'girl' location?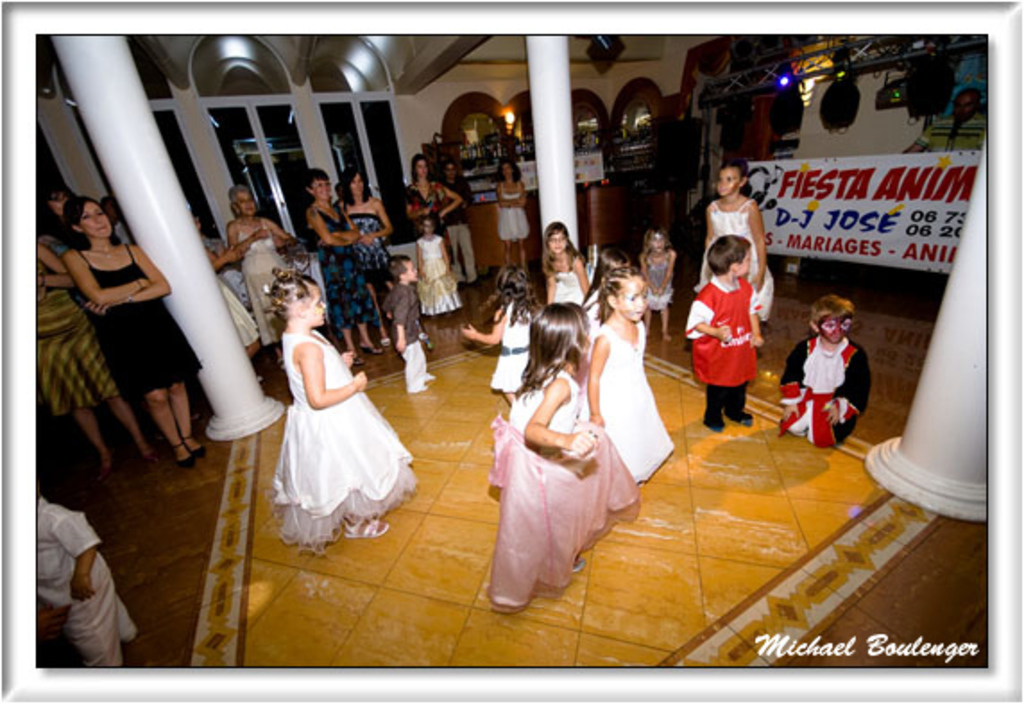
[580,263,673,485]
